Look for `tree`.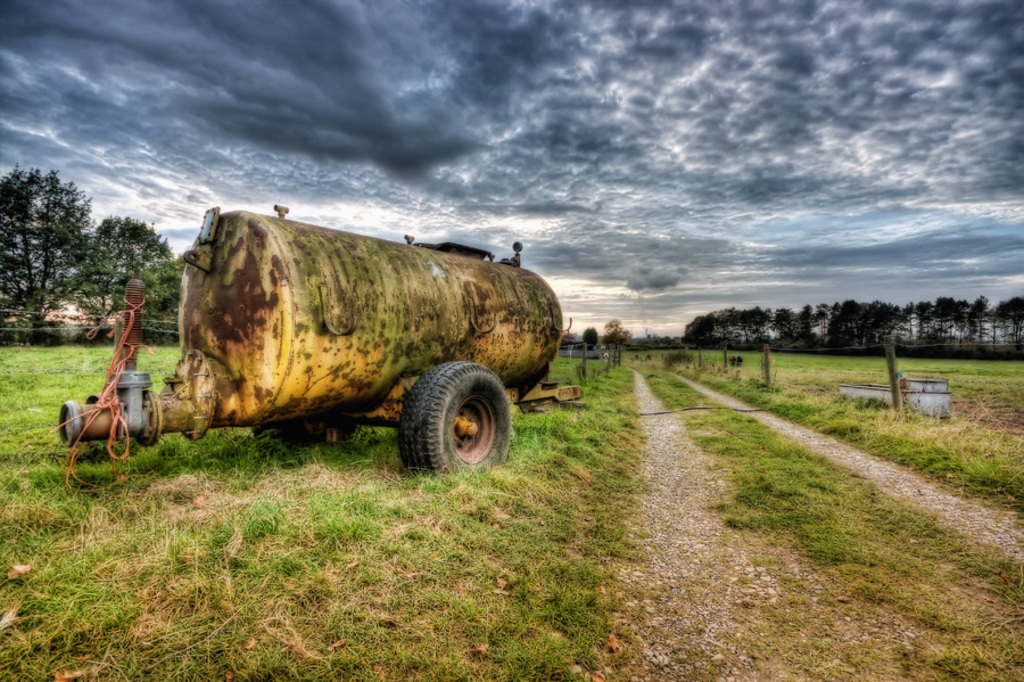
Found: (817, 302, 833, 342).
